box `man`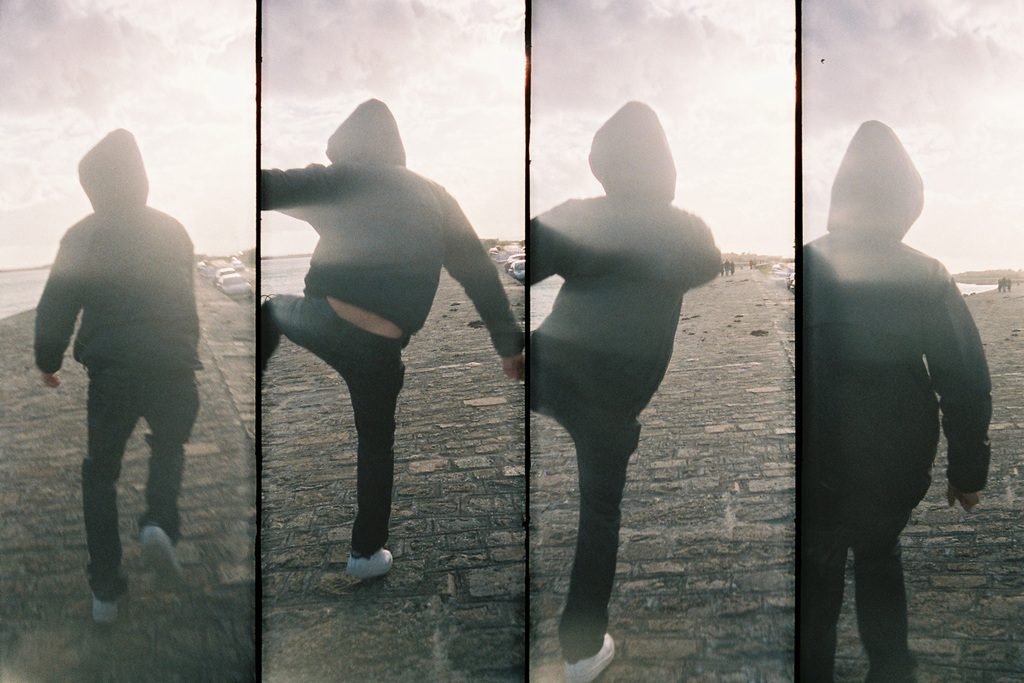
left=530, top=100, right=723, bottom=682
